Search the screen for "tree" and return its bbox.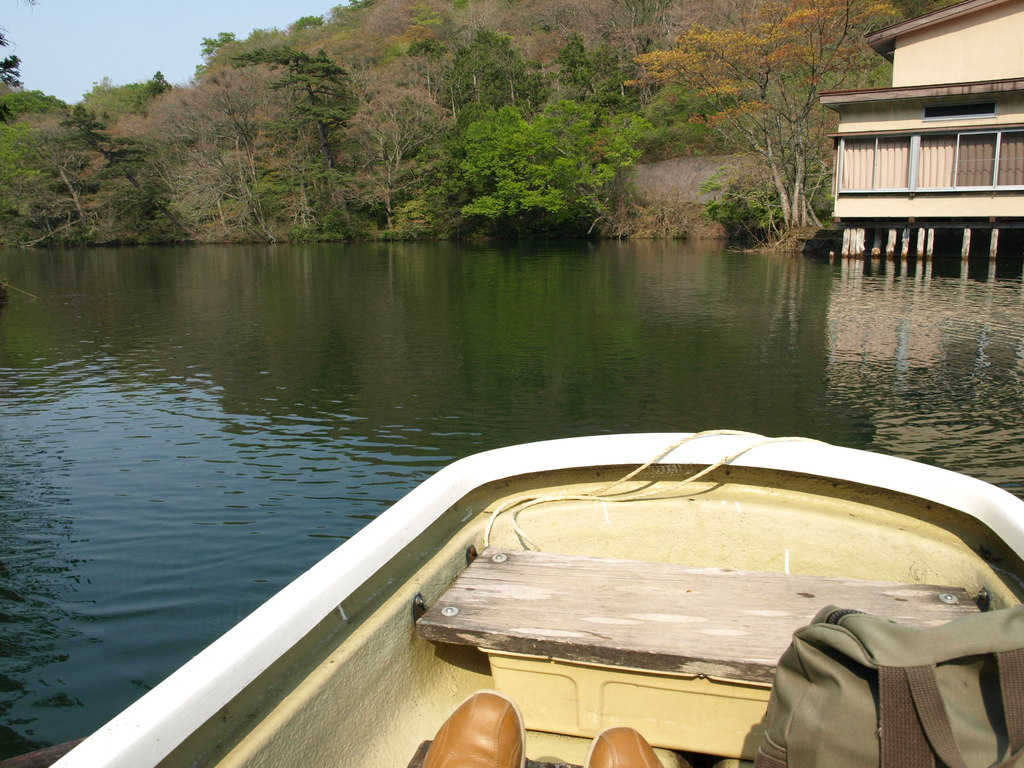
Found: x1=221, y1=40, x2=360, y2=257.
